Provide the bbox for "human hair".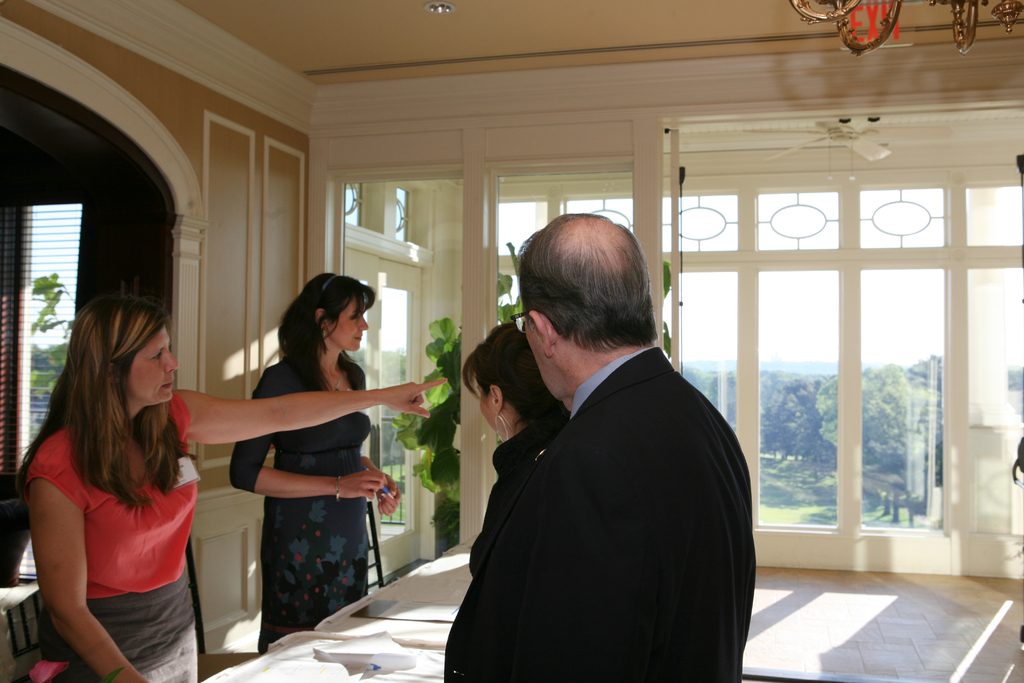
278, 273, 383, 397.
